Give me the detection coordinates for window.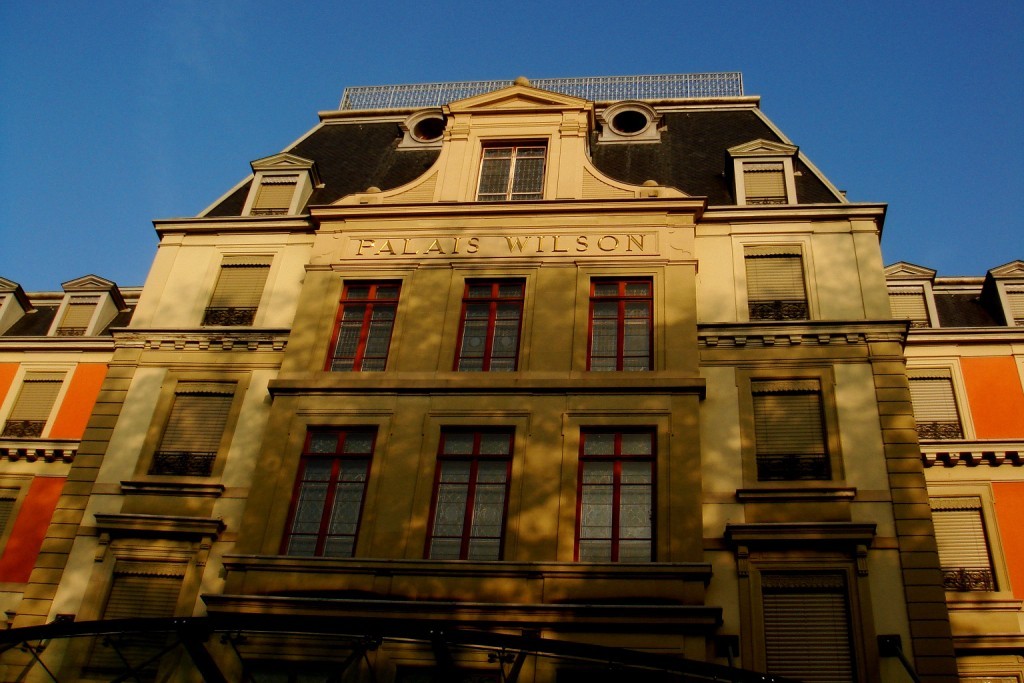
bbox=[581, 389, 670, 560].
